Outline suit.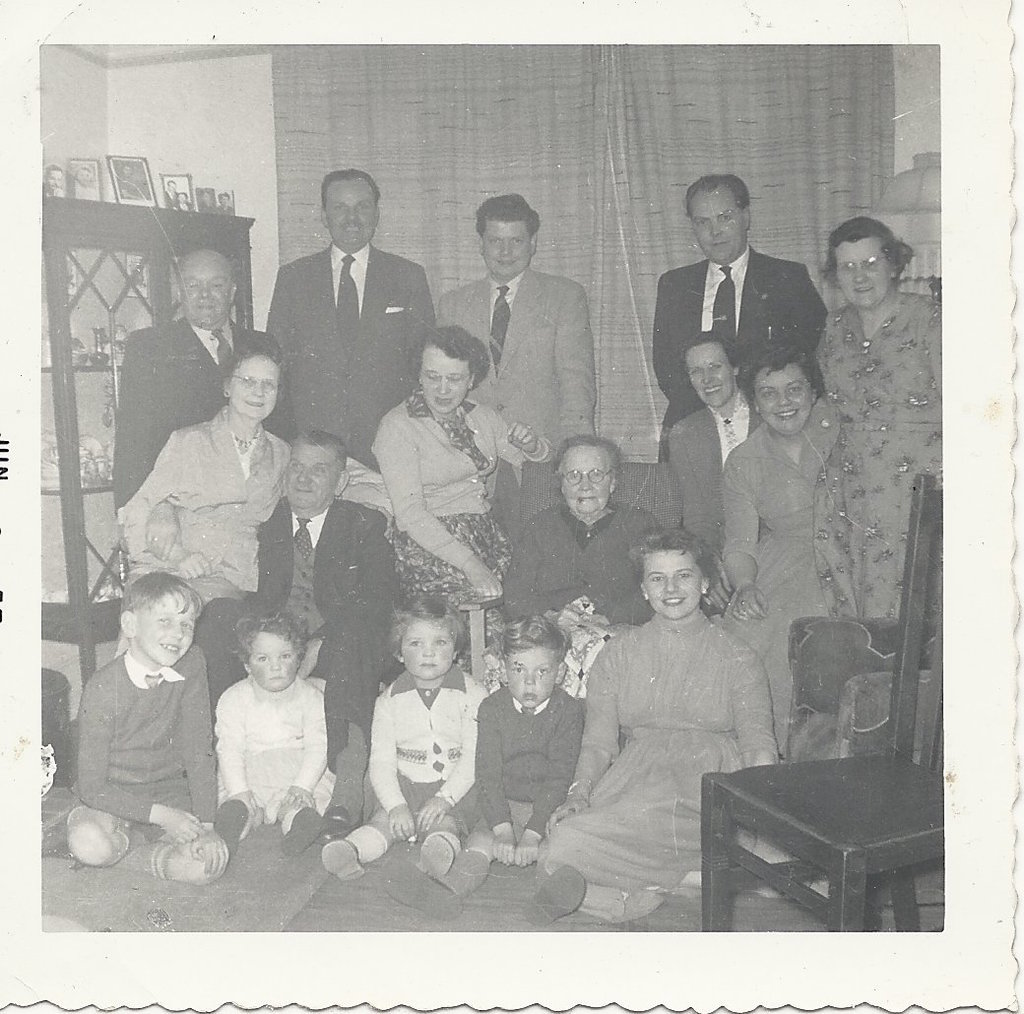
Outline: detection(654, 247, 829, 463).
